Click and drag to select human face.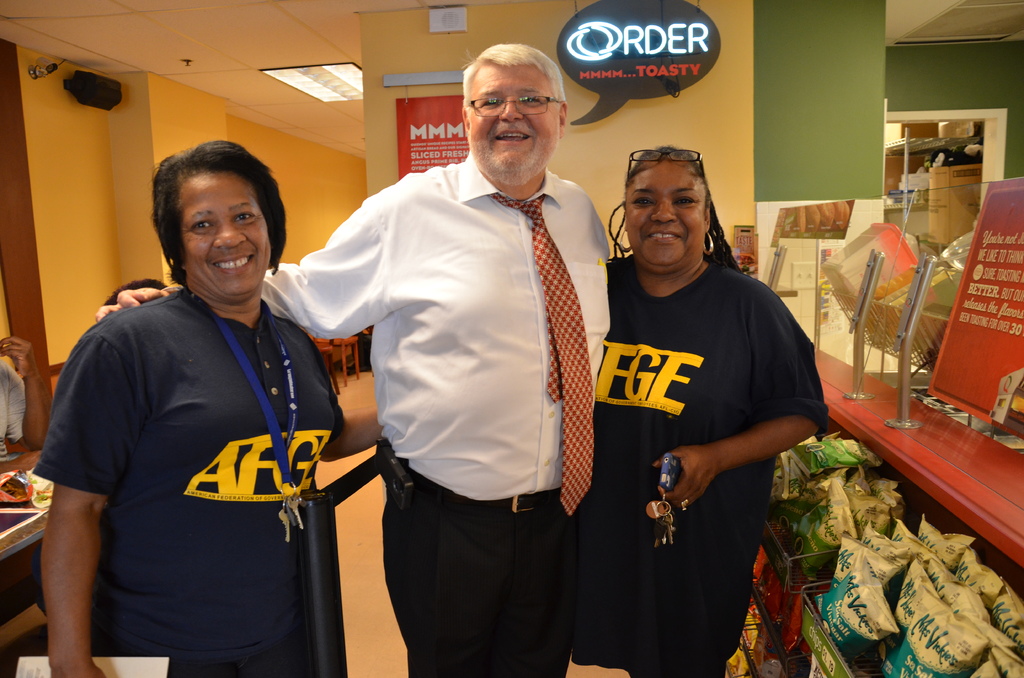
Selection: left=623, top=162, right=704, bottom=262.
